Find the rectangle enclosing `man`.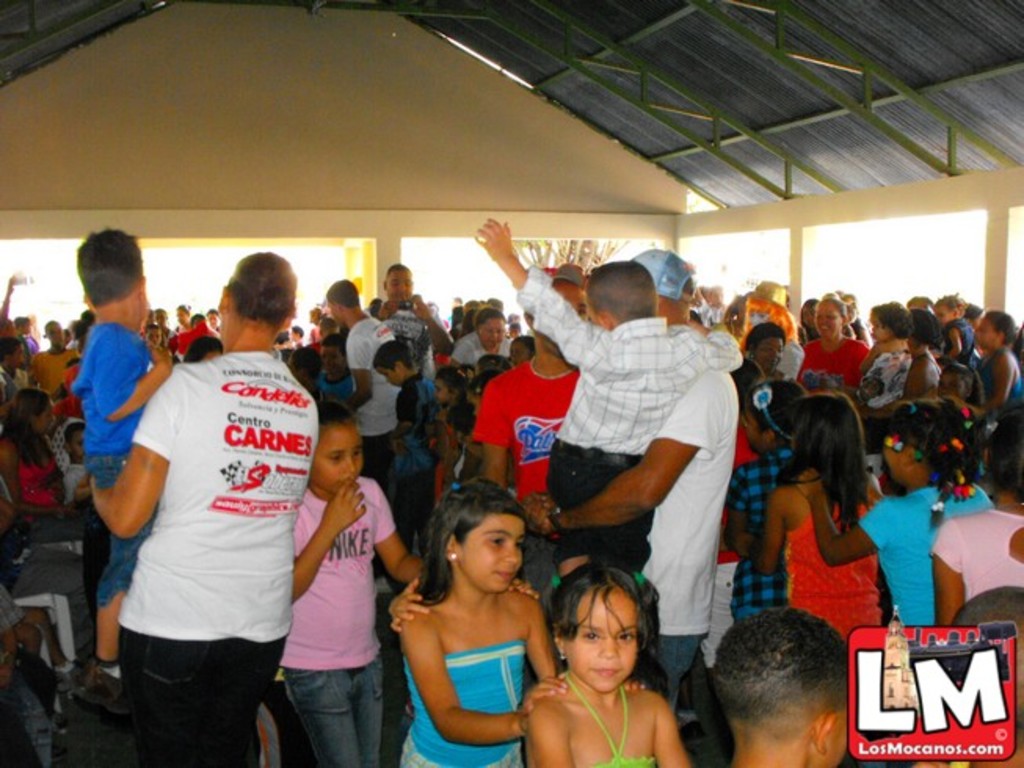
88/252/323/766.
